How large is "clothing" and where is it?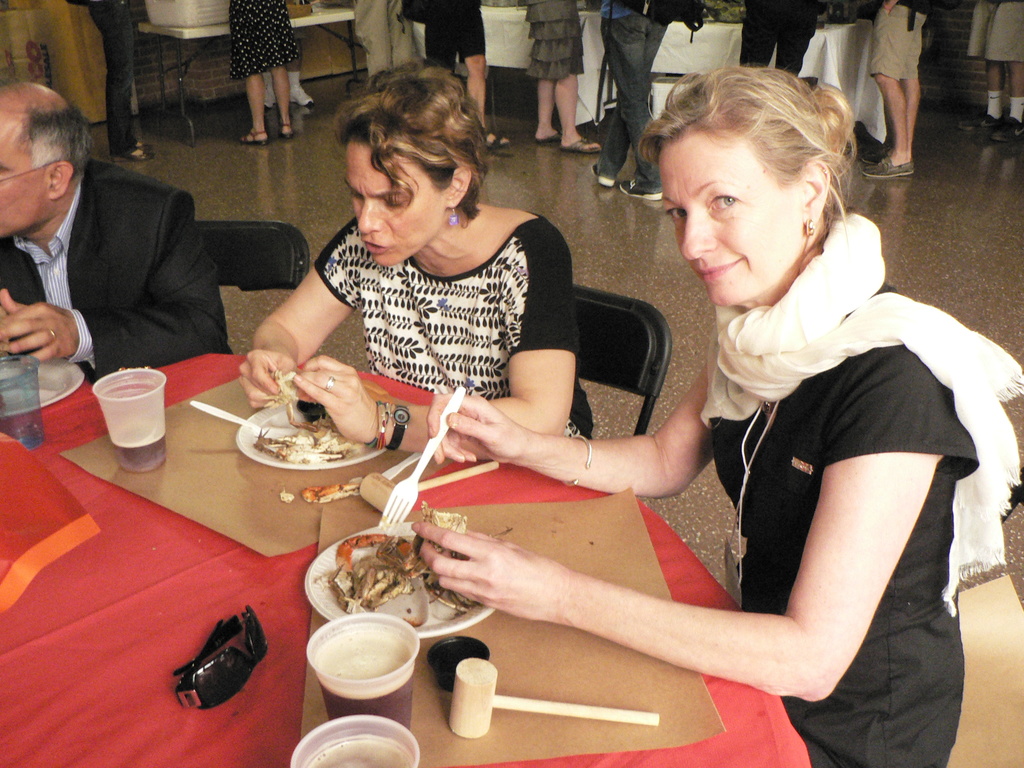
Bounding box: box(520, 0, 585, 85).
